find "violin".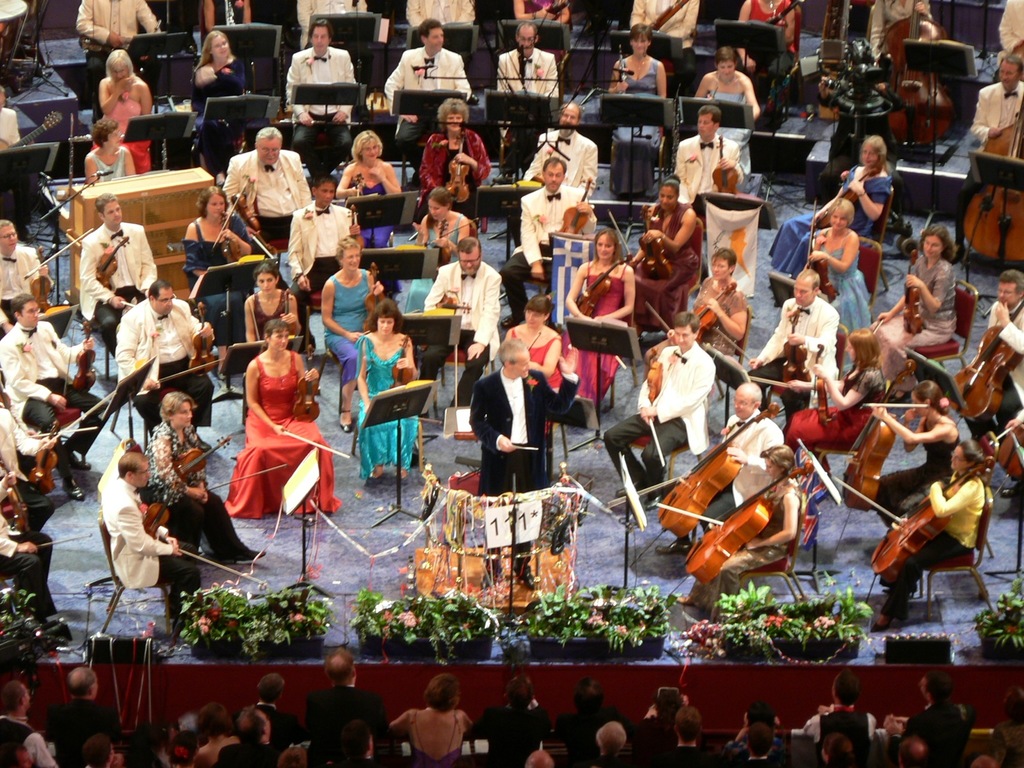
BBox(867, 244, 930, 337).
